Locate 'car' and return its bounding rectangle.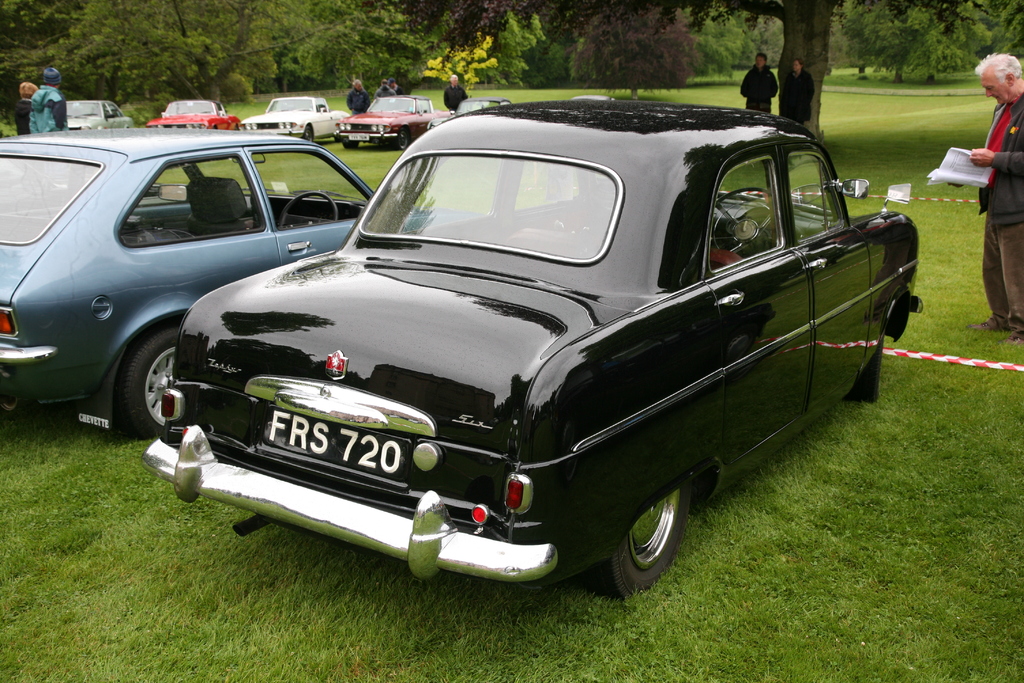
<bbox>150, 97, 239, 126</bbox>.
